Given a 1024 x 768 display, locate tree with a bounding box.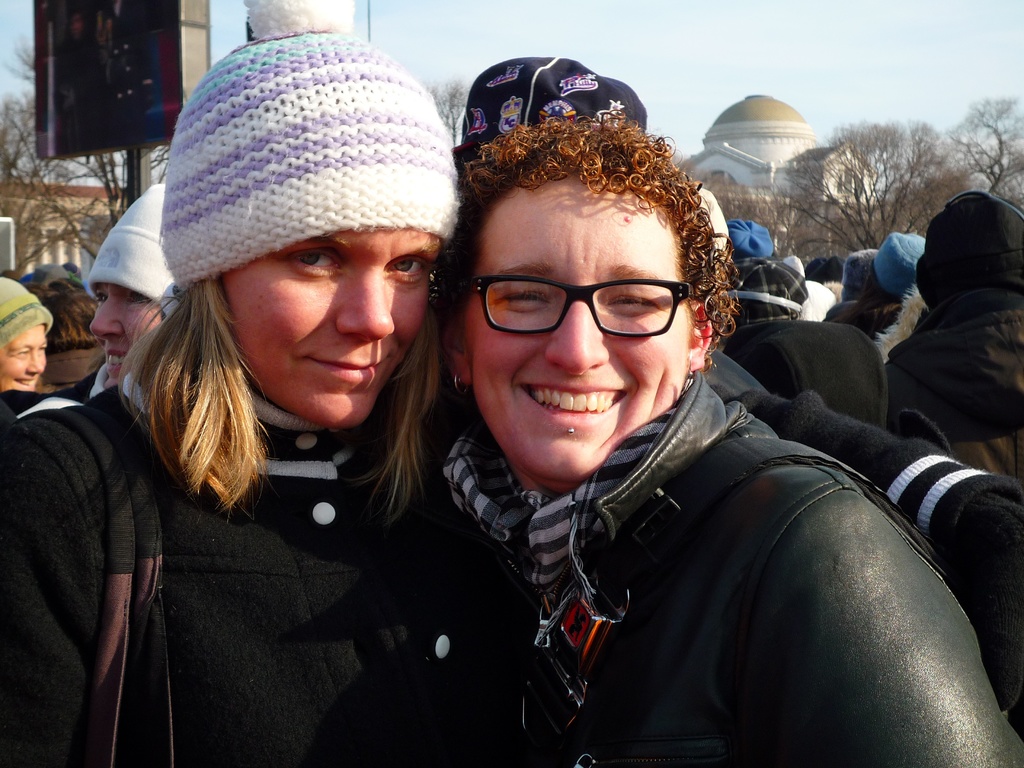
Located: <box>426,76,469,141</box>.
